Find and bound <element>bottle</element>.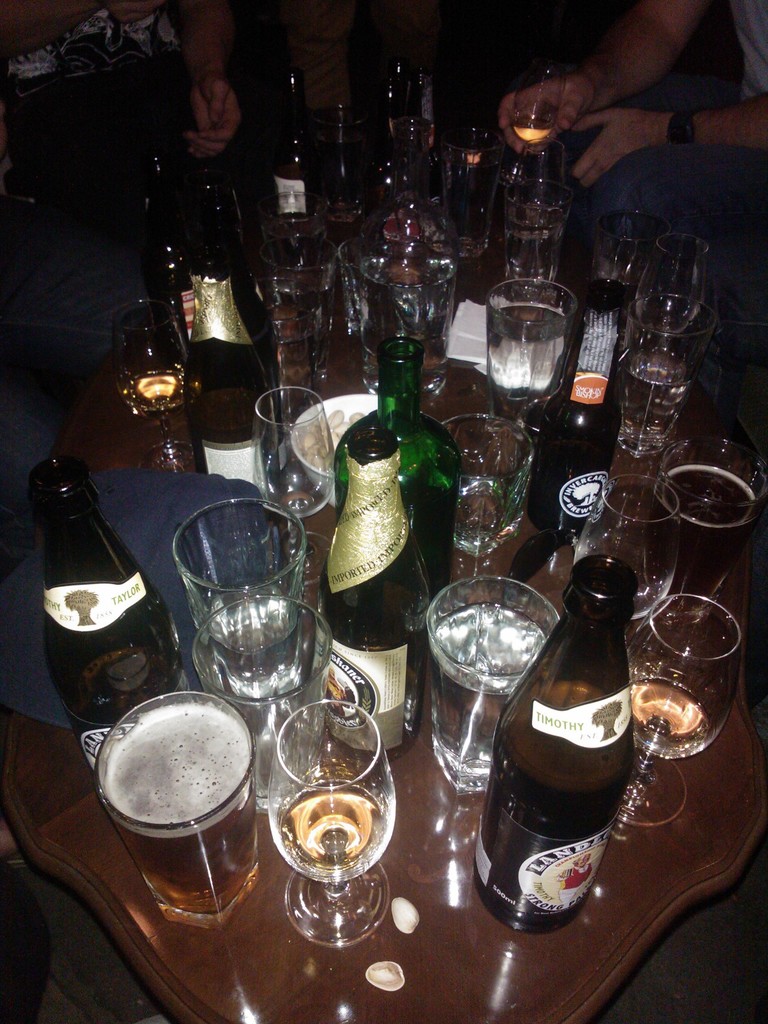
Bound: 477/550/642/930.
